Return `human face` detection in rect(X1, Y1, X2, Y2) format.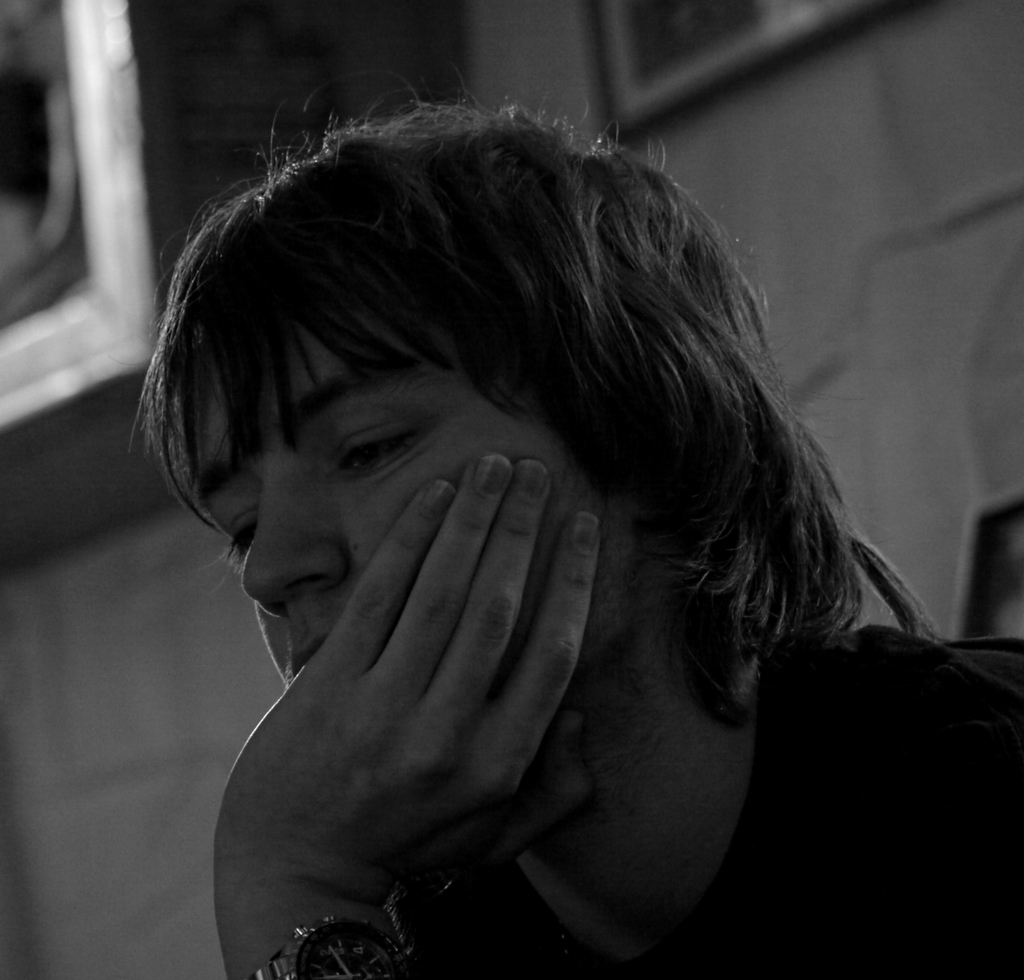
rect(196, 319, 610, 693).
